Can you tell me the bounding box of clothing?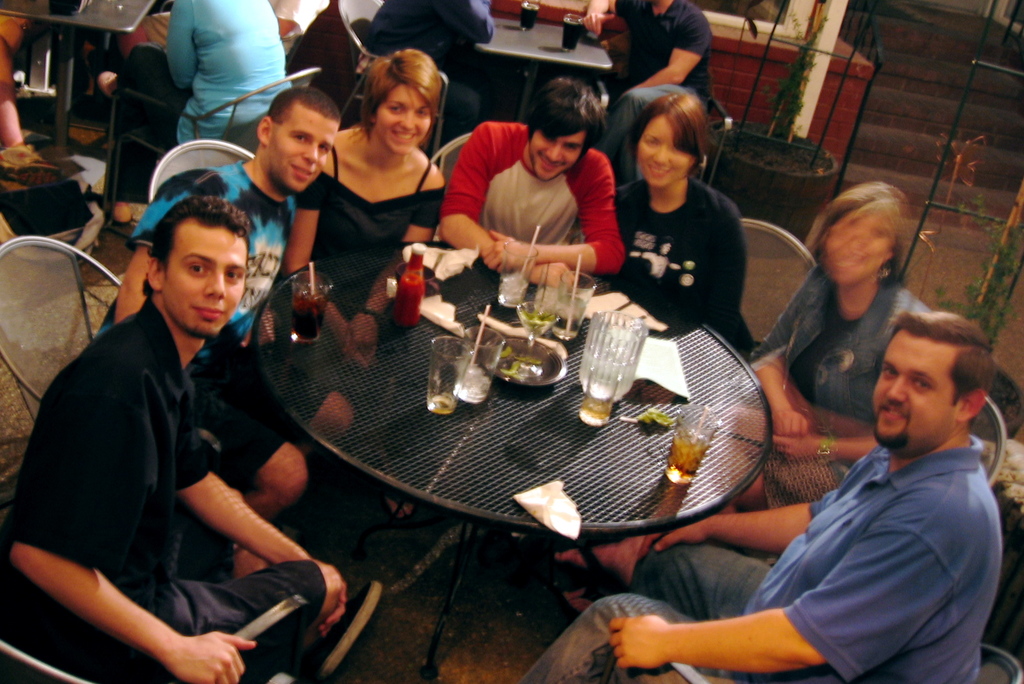
(281, 134, 447, 273).
